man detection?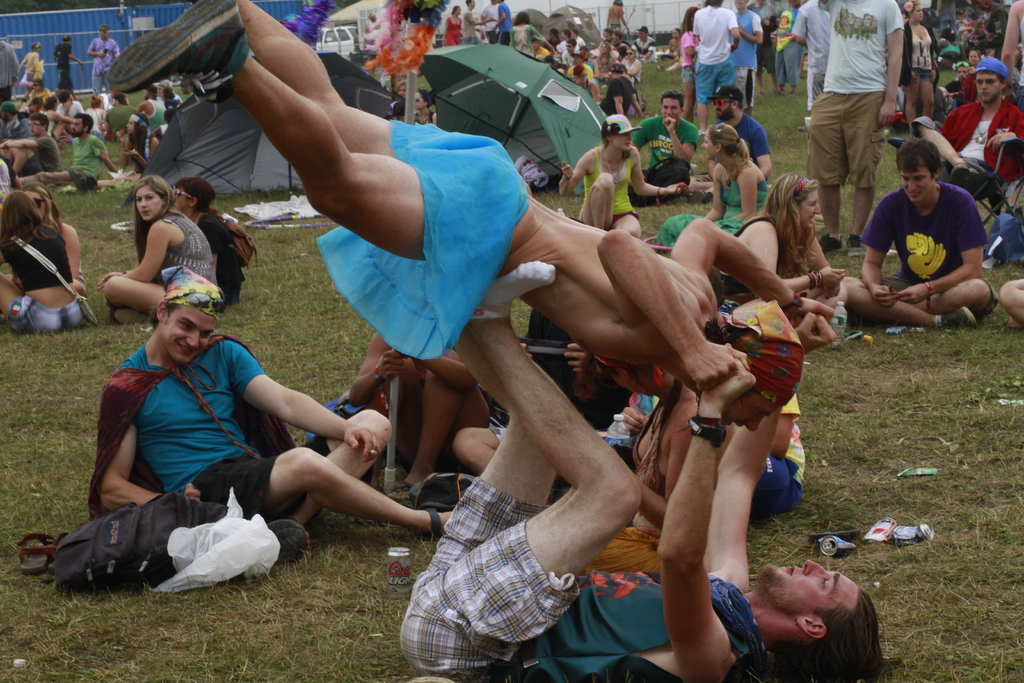
{"left": 572, "top": 29, "right": 588, "bottom": 49}
